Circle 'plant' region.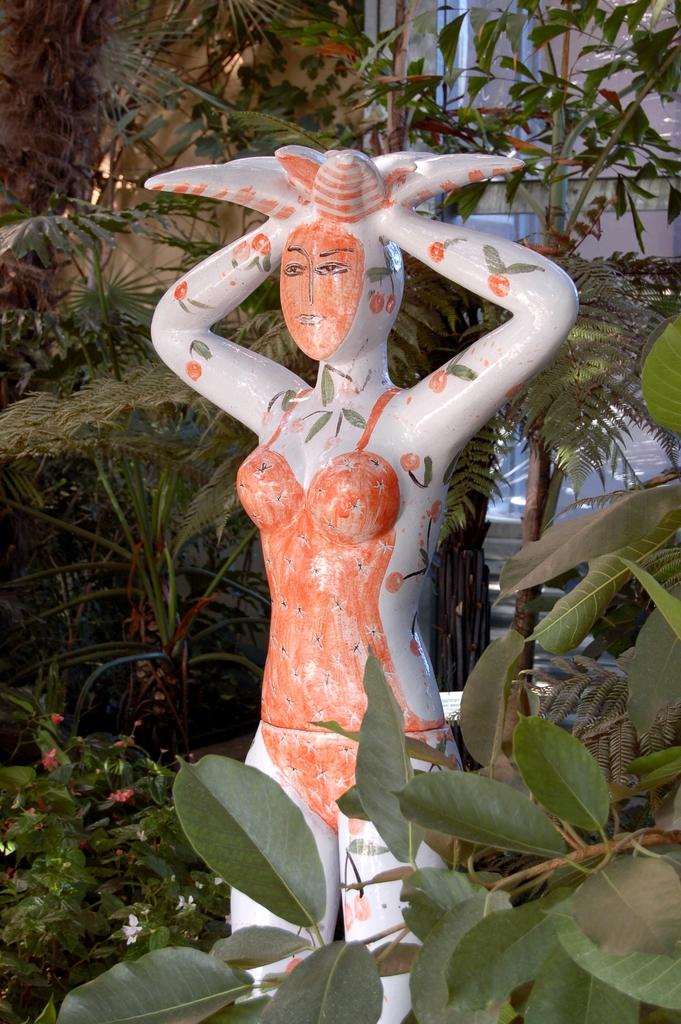
Region: {"left": 3, "top": 634, "right": 221, "bottom": 1000}.
